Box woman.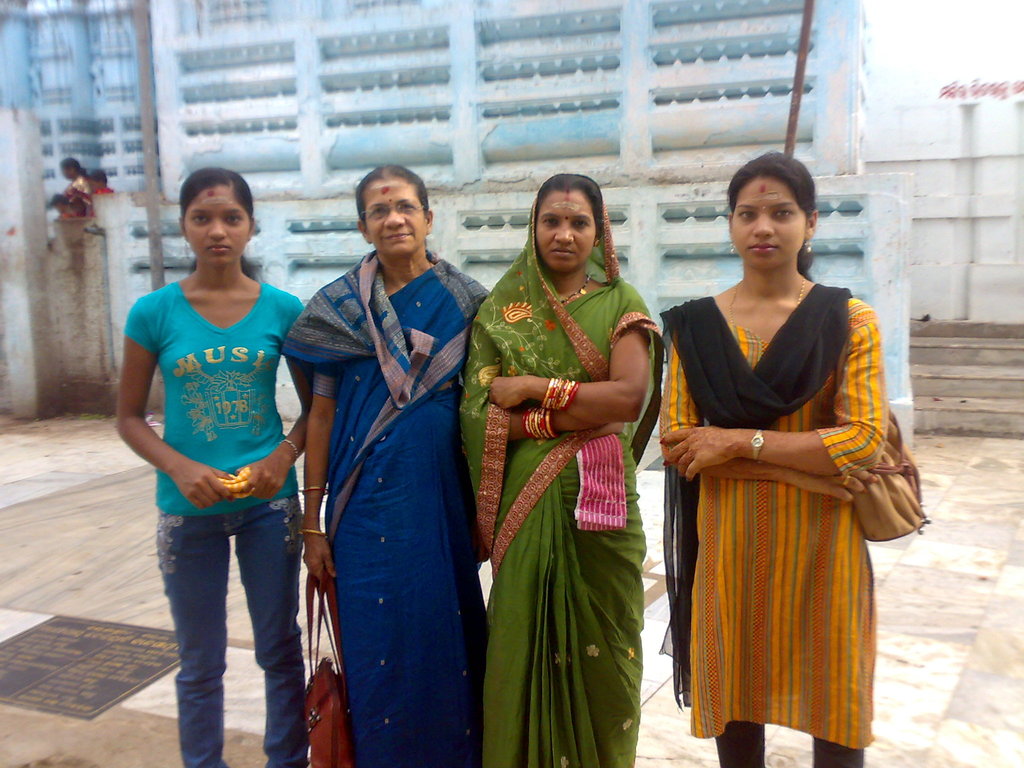
(463, 171, 668, 767).
